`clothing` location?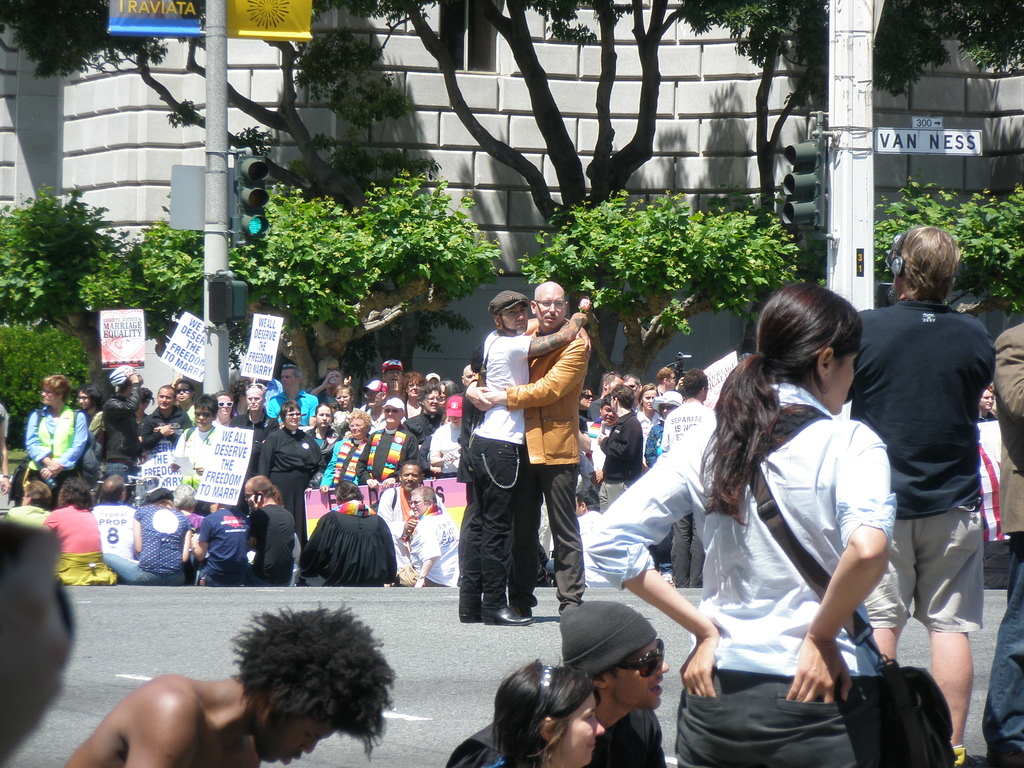
rect(442, 706, 668, 767)
